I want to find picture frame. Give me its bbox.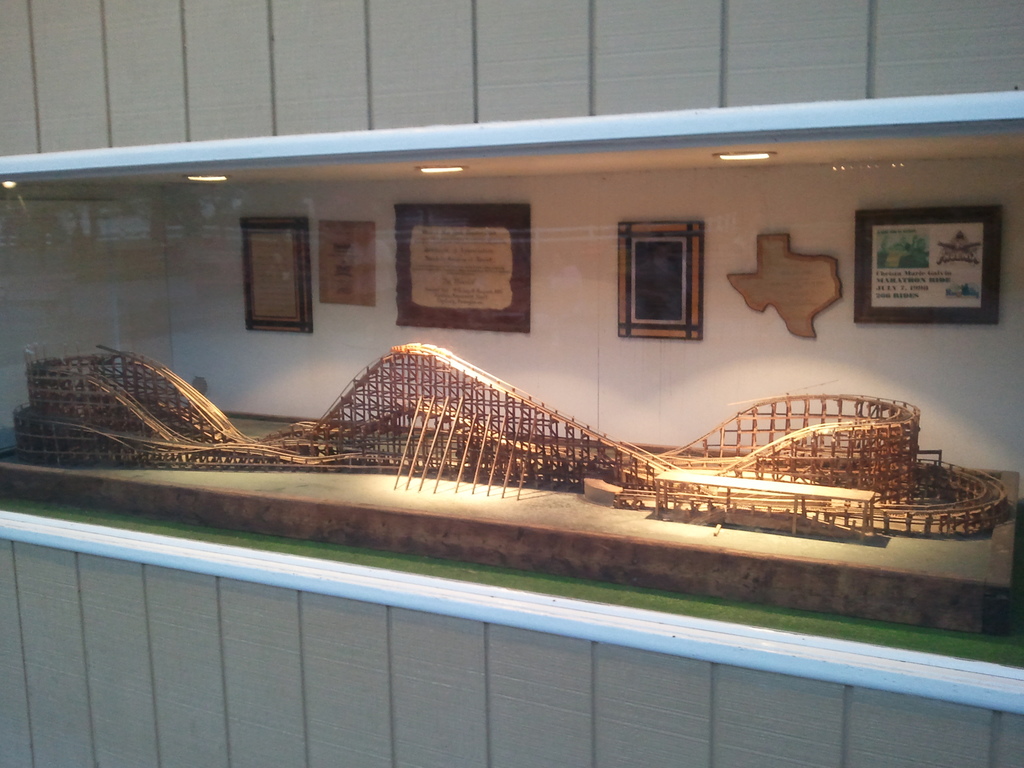
[x1=386, y1=197, x2=540, y2=339].
